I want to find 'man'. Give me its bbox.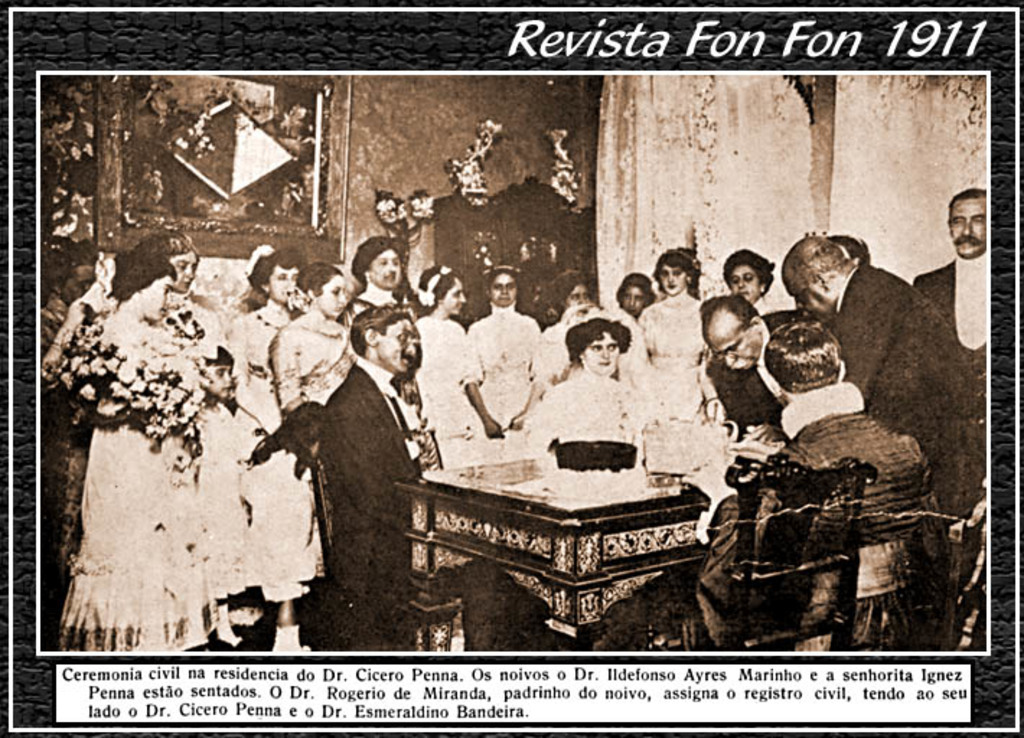
{"left": 782, "top": 231, "right": 950, "bottom": 548}.
